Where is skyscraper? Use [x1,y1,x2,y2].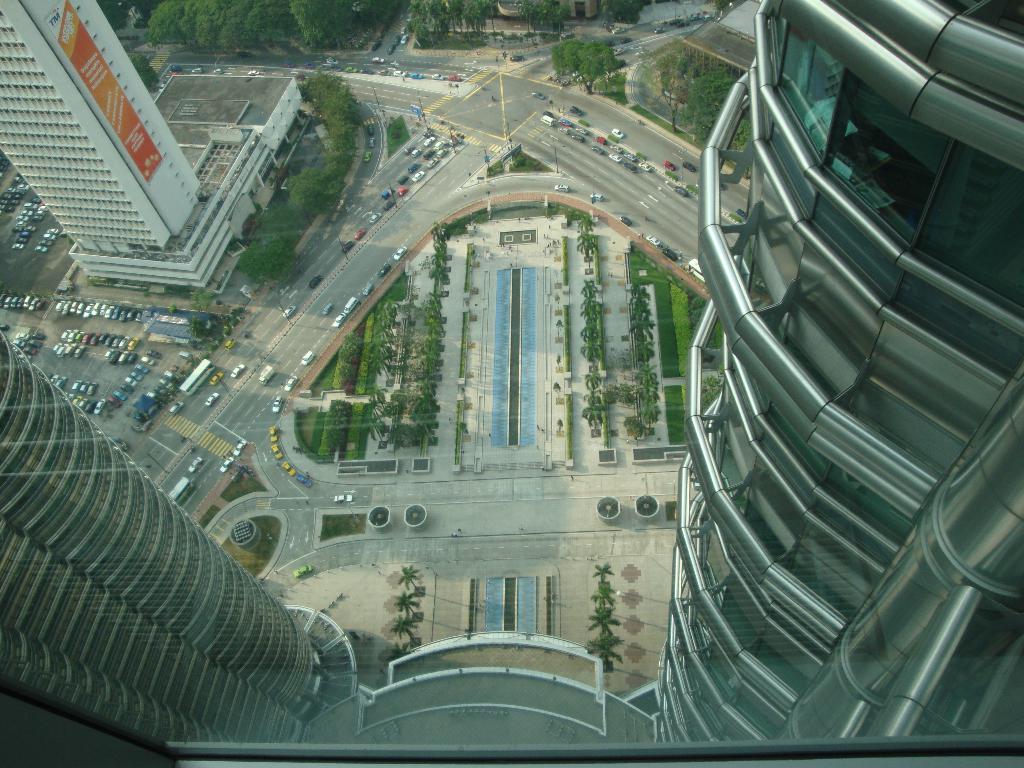
[671,0,1023,767].
